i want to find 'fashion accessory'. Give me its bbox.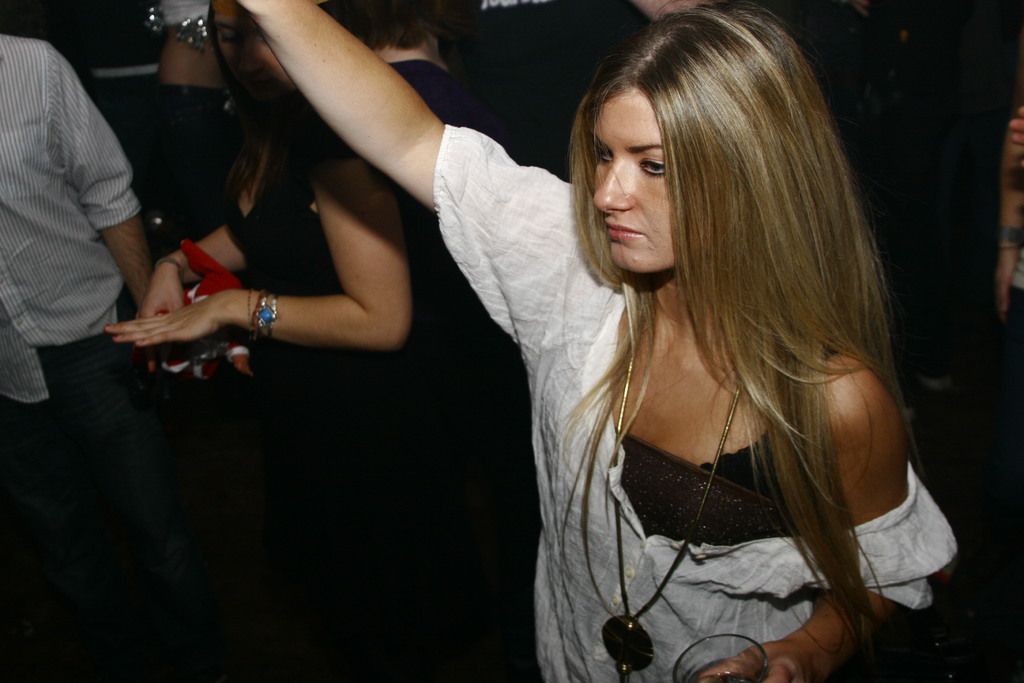
detection(248, 293, 250, 324).
